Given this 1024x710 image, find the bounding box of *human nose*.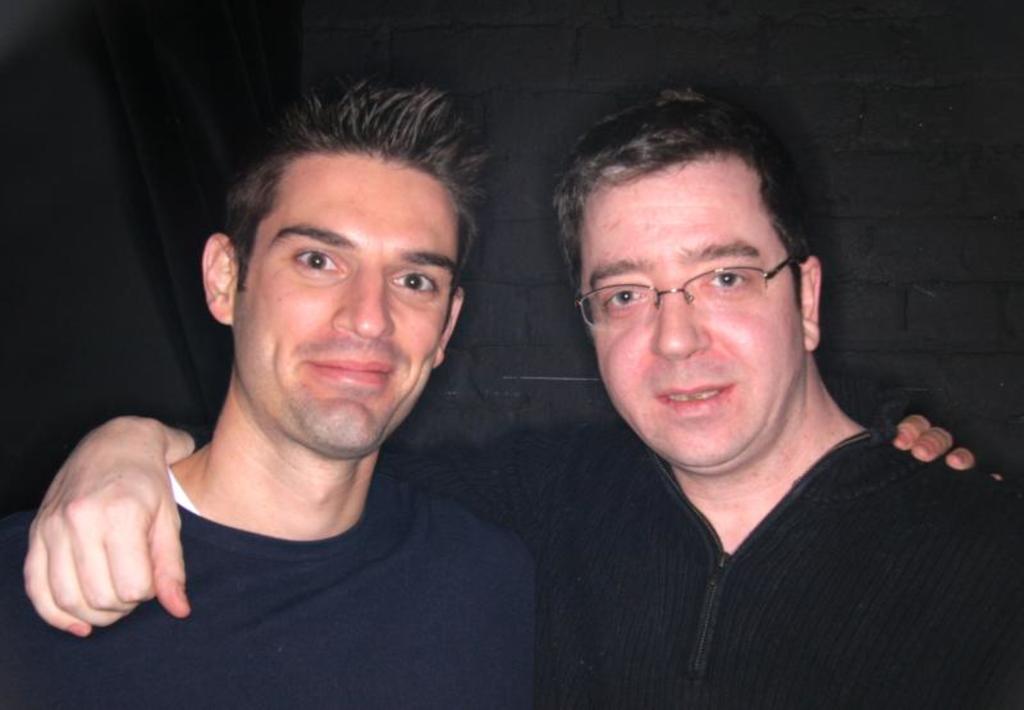
box(334, 265, 396, 338).
